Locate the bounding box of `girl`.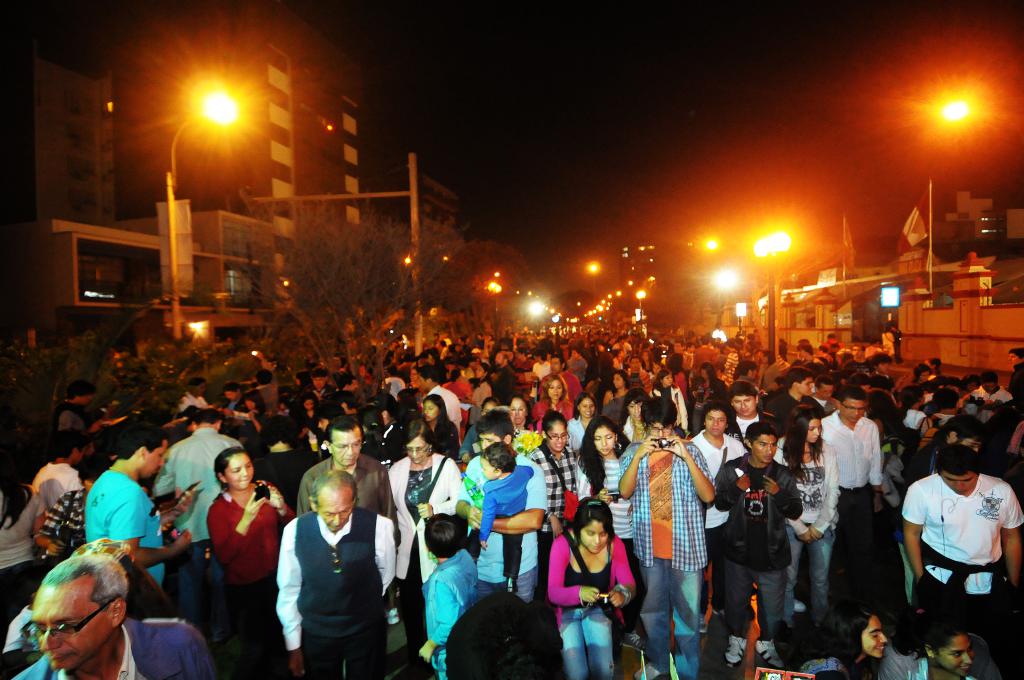
Bounding box: x1=547 y1=498 x2=634 y2=679.
